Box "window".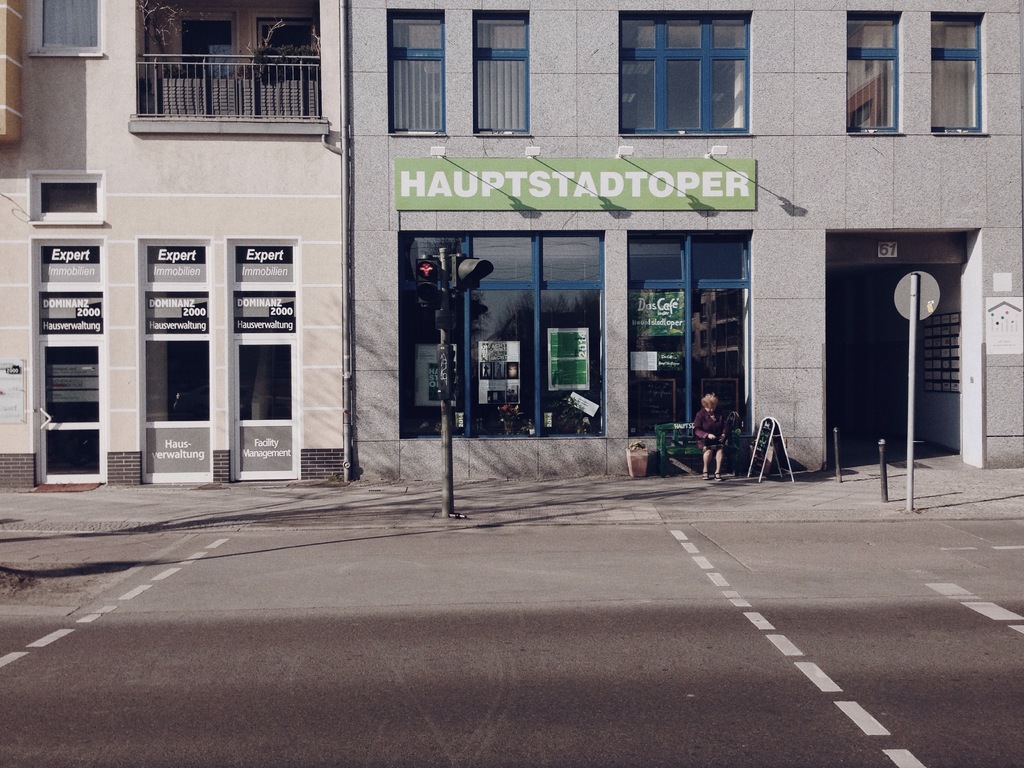
box=[398, 229, 606, 441].
